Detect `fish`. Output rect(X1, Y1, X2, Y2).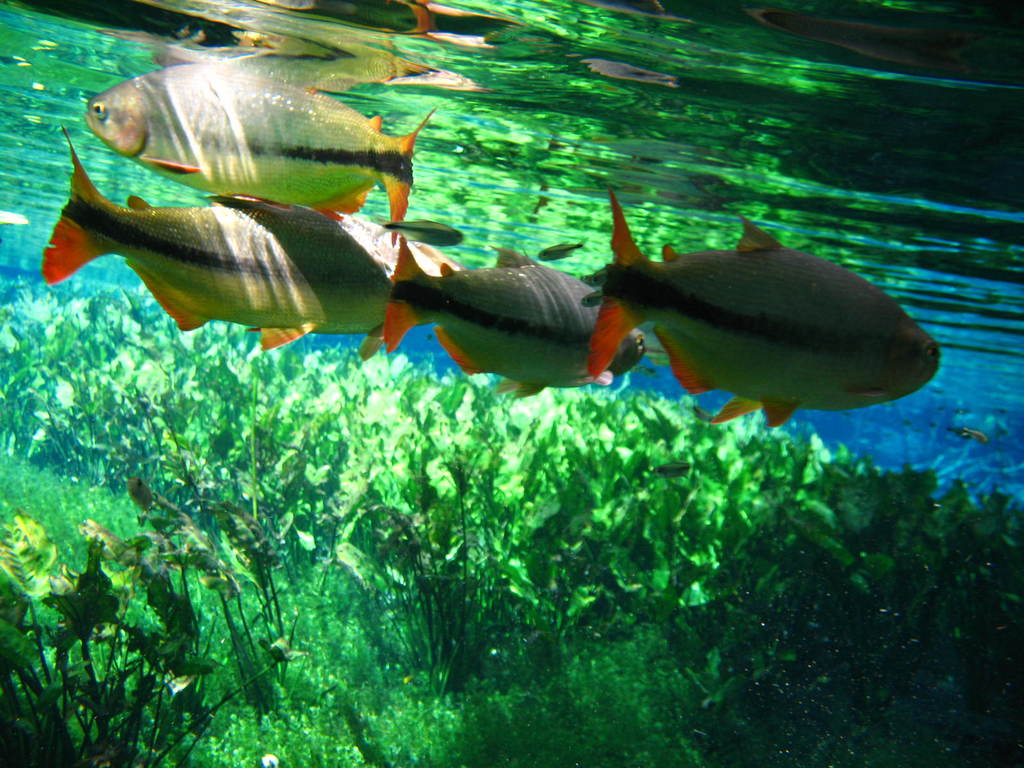
rect(953, 426, 982, 445).
